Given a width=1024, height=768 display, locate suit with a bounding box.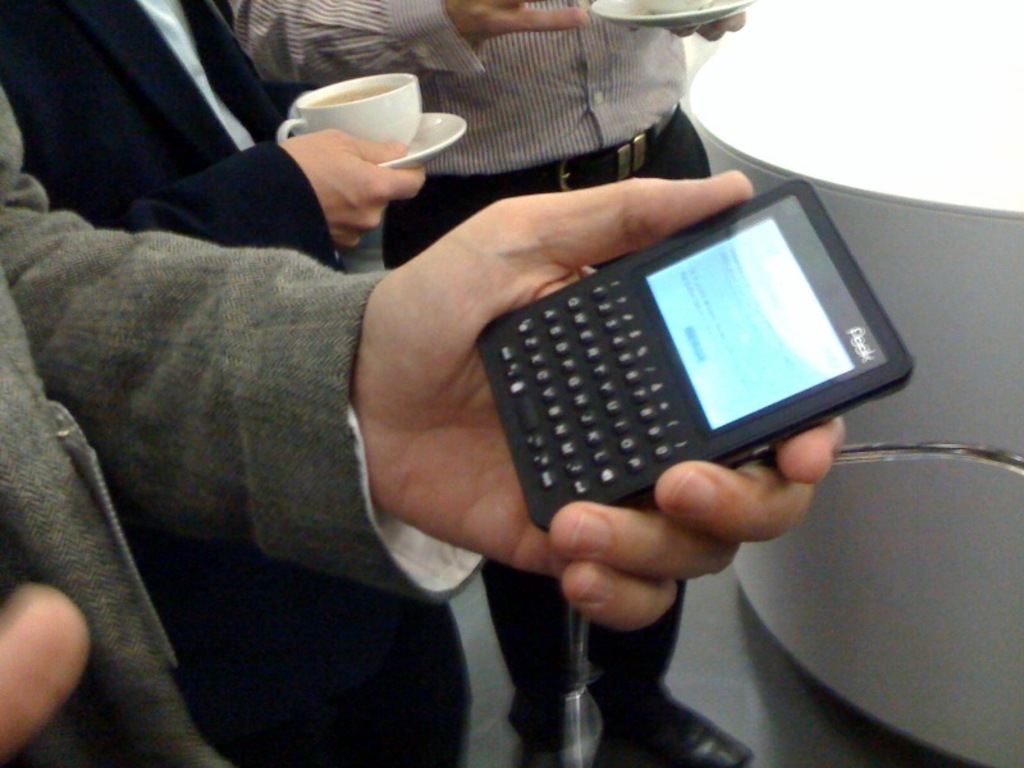
Located: 3/0/474/767.
